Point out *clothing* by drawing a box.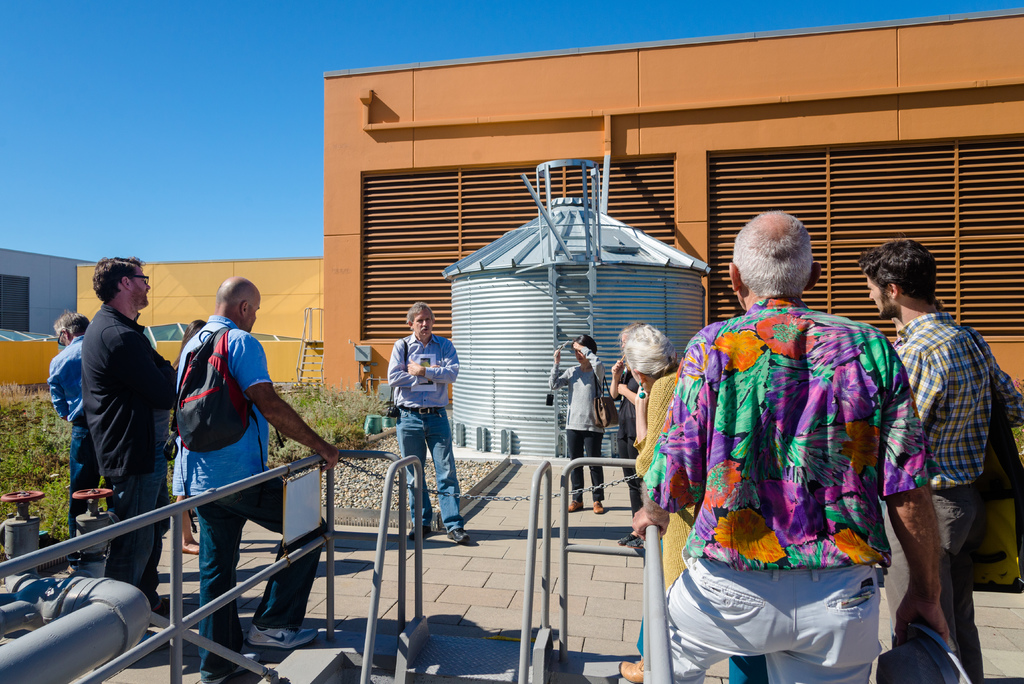
bbox=(882, 310, 1023, 683).
